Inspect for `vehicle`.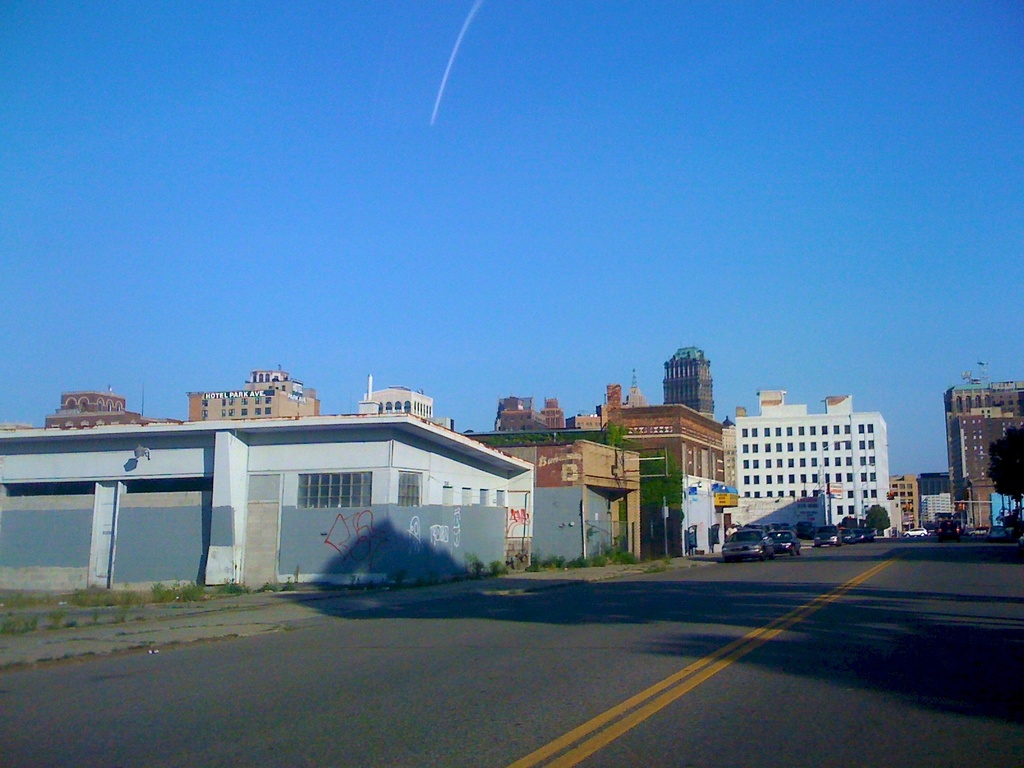
Inspection: (717, 529, 778, 562).
